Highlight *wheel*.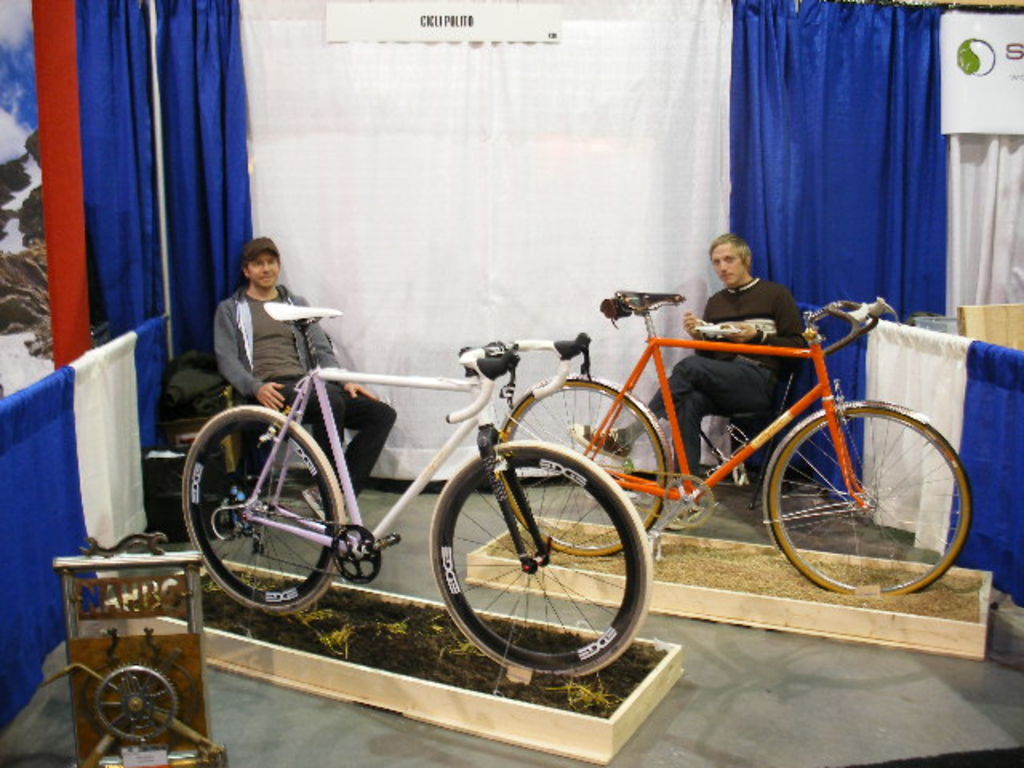
Highlighted region: region(762, 395, 990, 603).
